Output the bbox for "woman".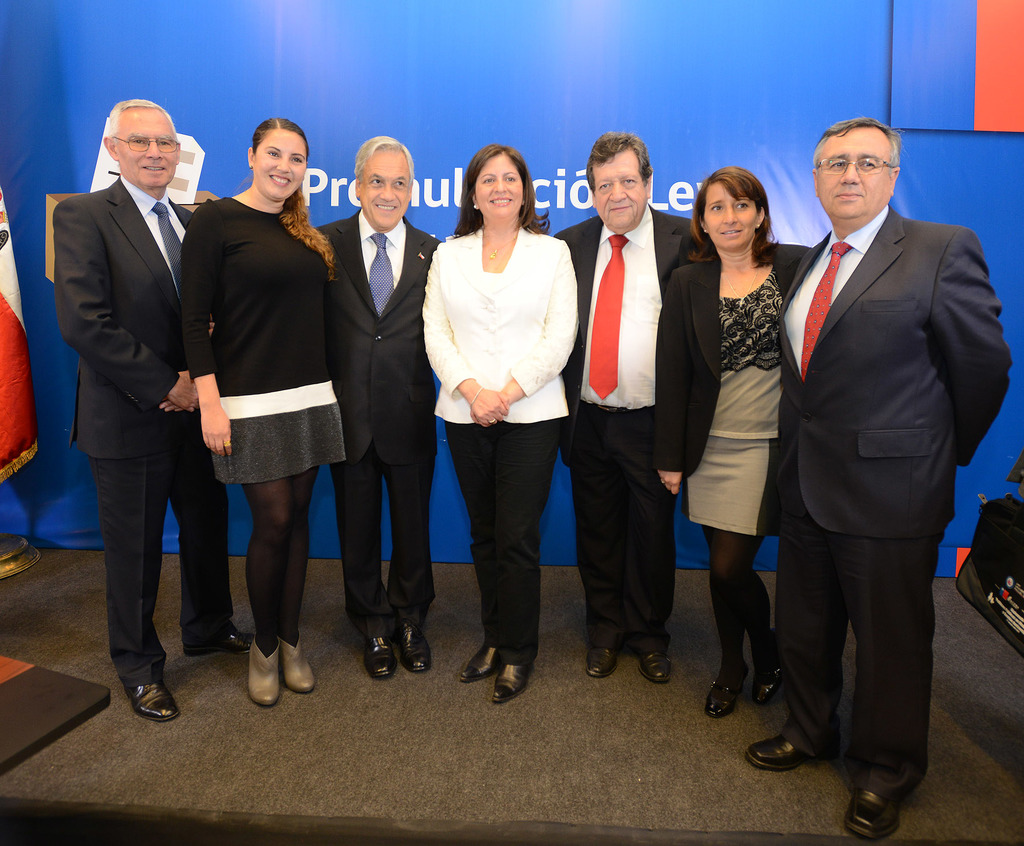
<box>648,167,818,724</box>.
